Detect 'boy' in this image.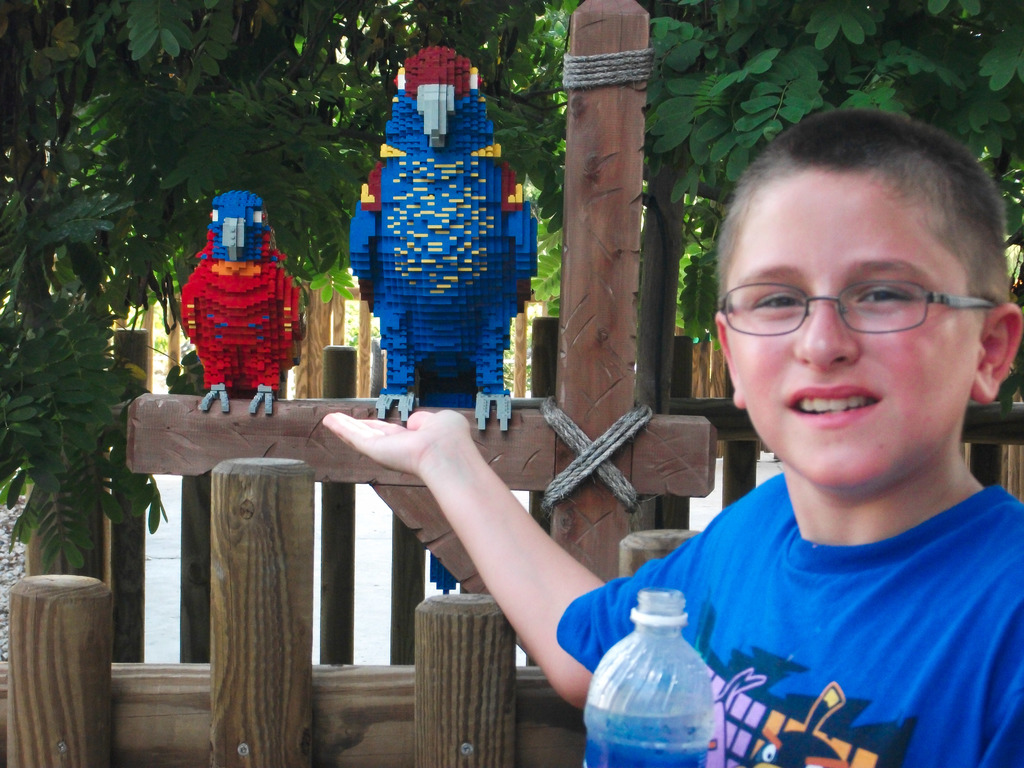
Detection: region(308, 88, 1021, 767).
